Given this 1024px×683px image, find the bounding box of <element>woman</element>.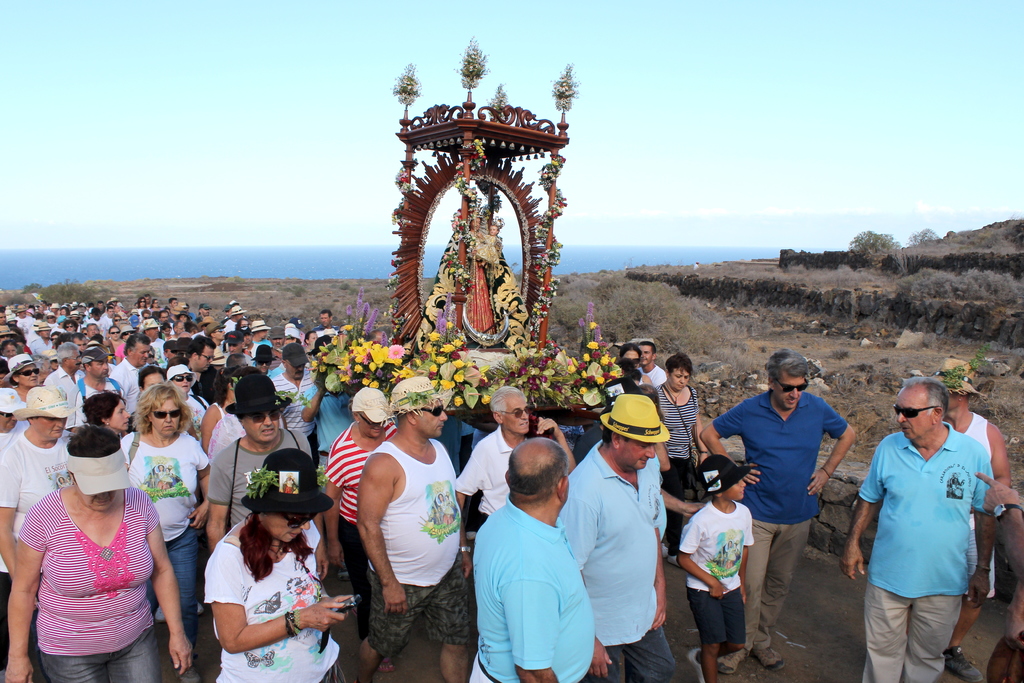
left=648, top=354, right=696, bottom=561.
